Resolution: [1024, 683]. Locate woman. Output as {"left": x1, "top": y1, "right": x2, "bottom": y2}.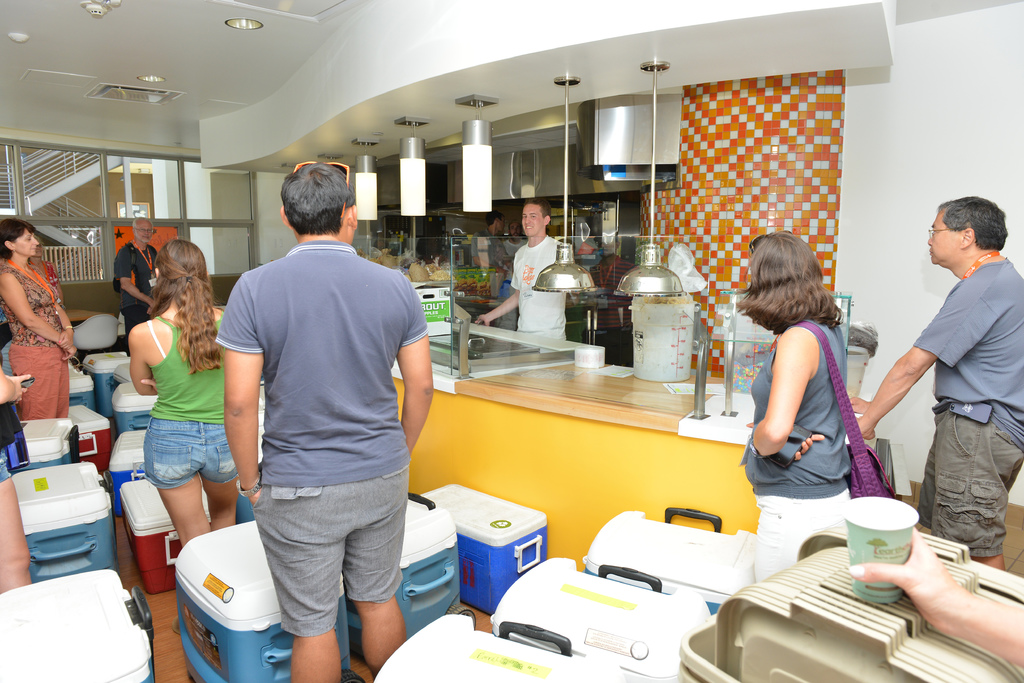
{"left": 747, "top": 225, "right": 886, "bottom": 569}.
